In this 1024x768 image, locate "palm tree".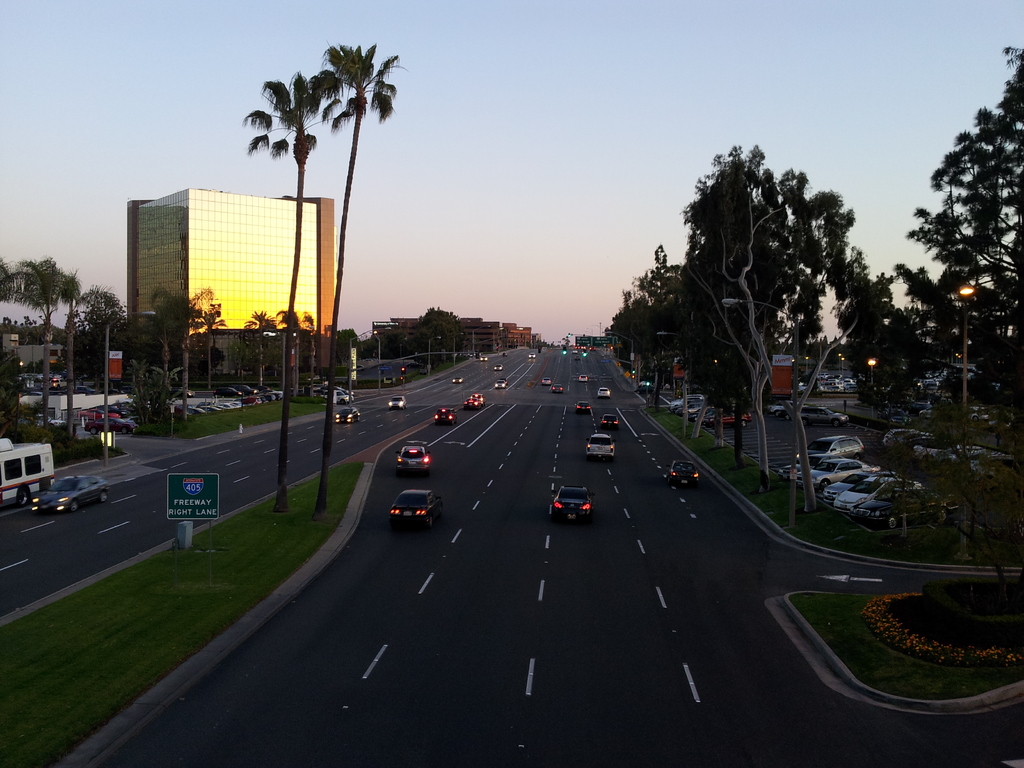
Bounding box: locate(154, 319, 184, 419).
